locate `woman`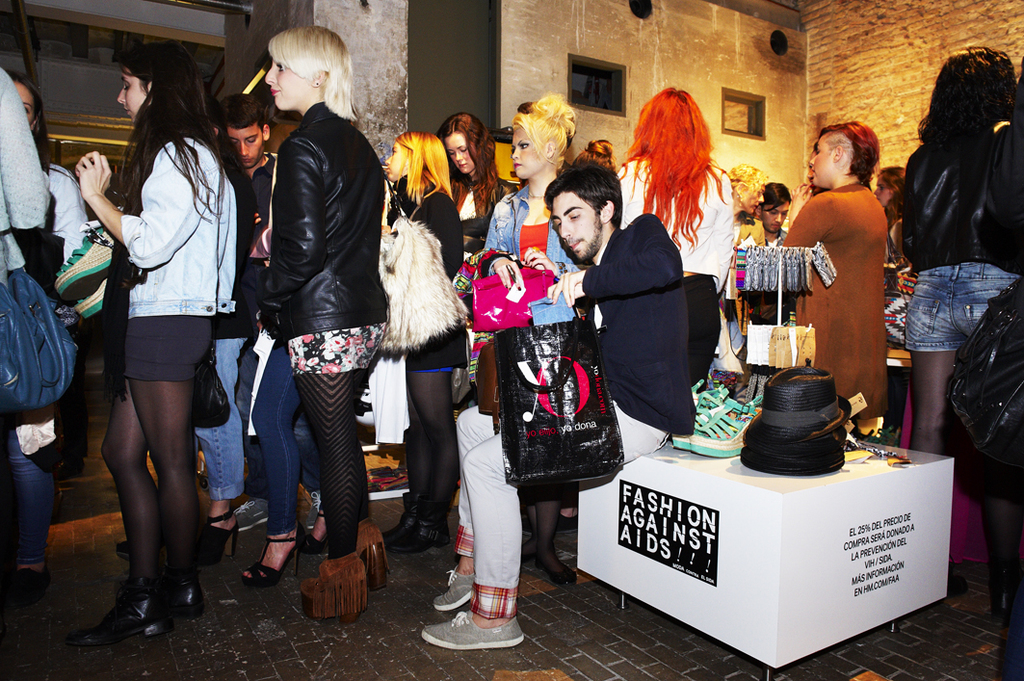
bbox=[614, 85, 732, 373]
